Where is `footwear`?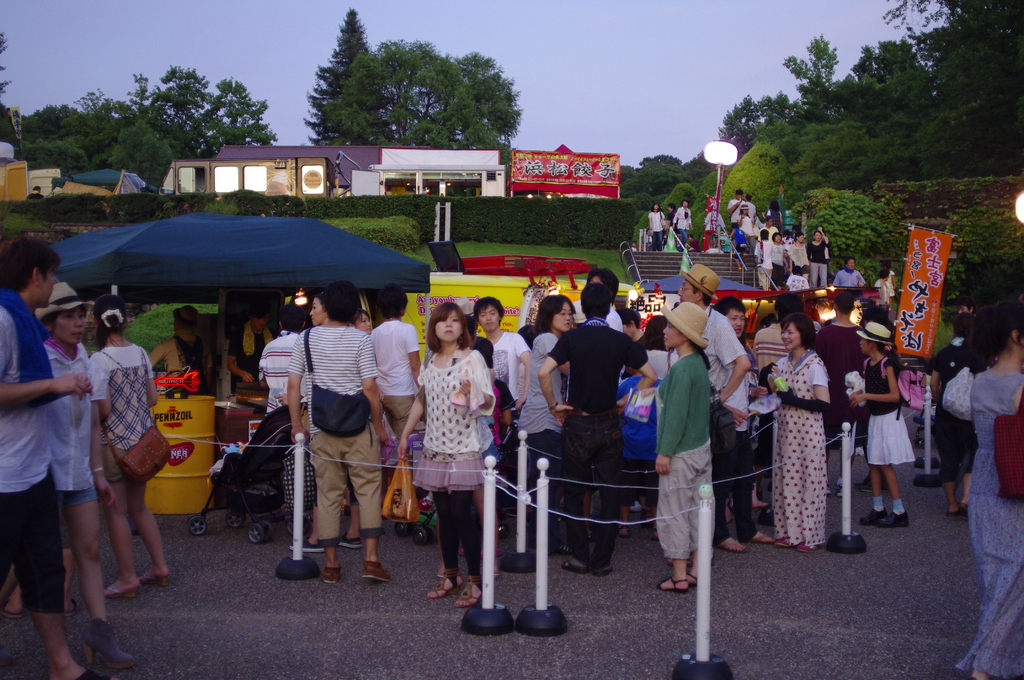
863, 499, 888, 520.
